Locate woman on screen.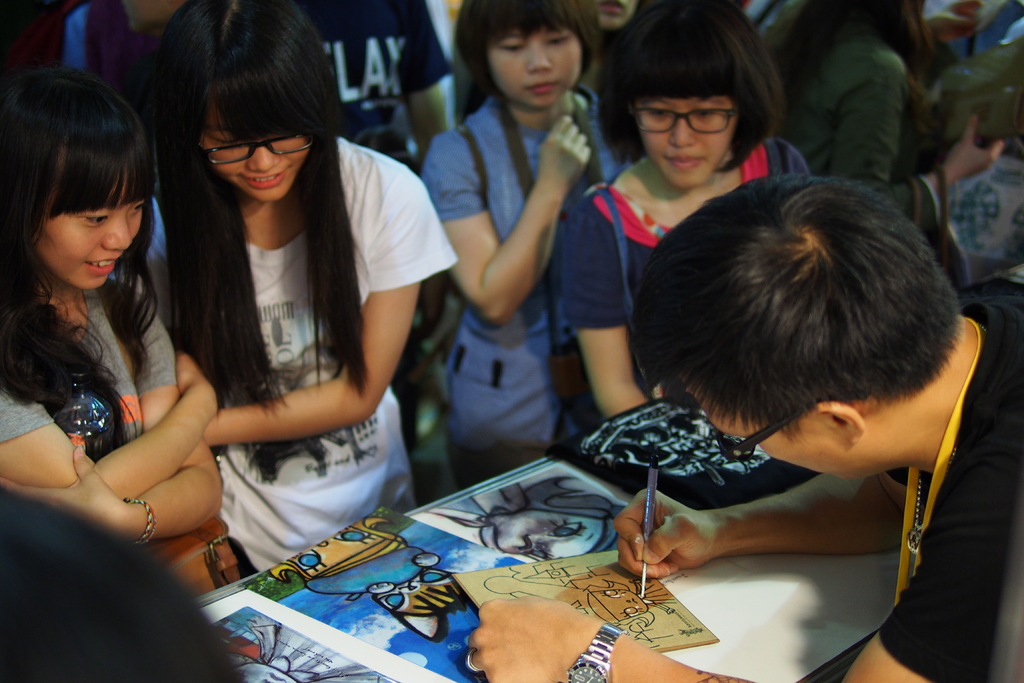
On screen at [582,0,639,95].
